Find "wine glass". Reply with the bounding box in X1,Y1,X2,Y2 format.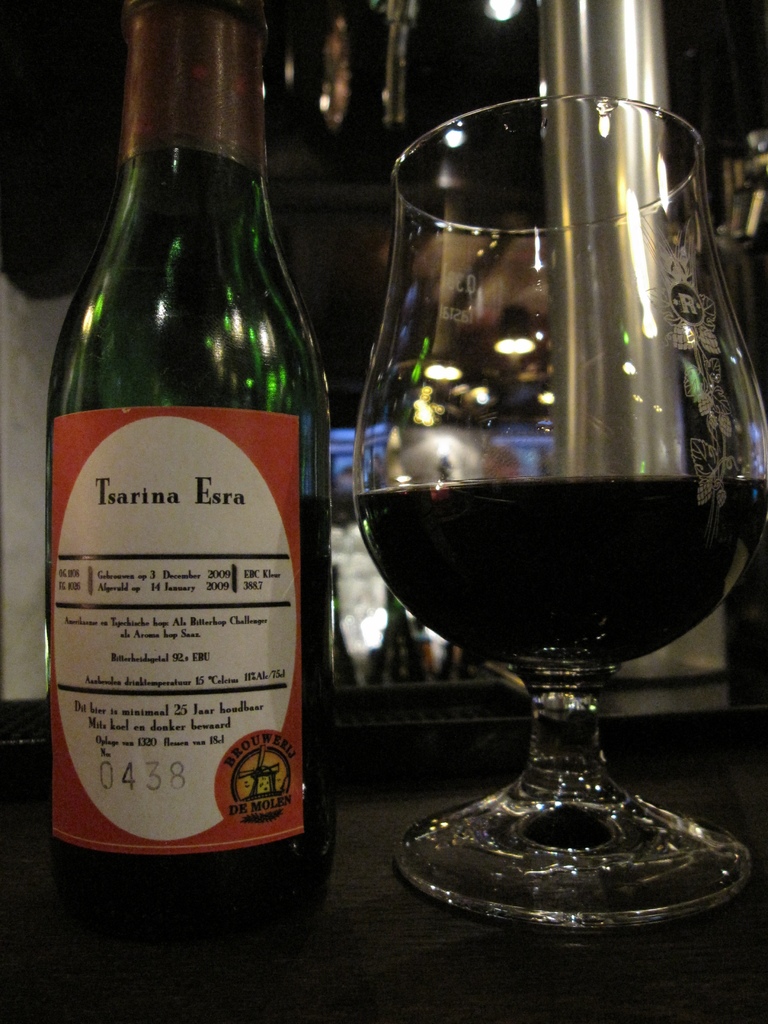
349,88,766,927.
